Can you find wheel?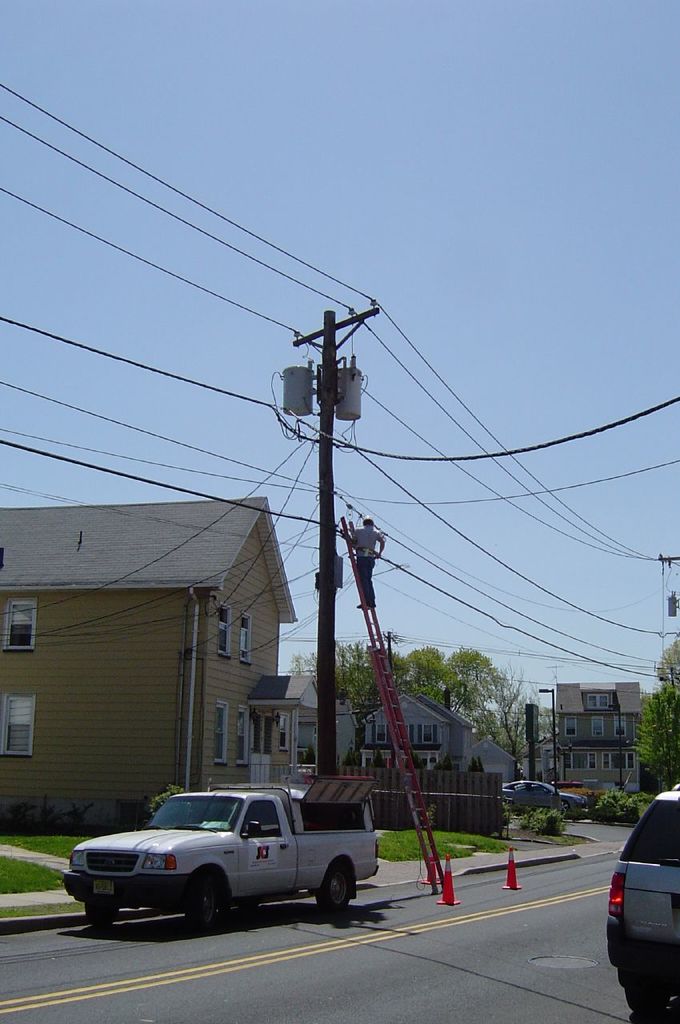
Yes, bounding box: 175 875 238 934.
